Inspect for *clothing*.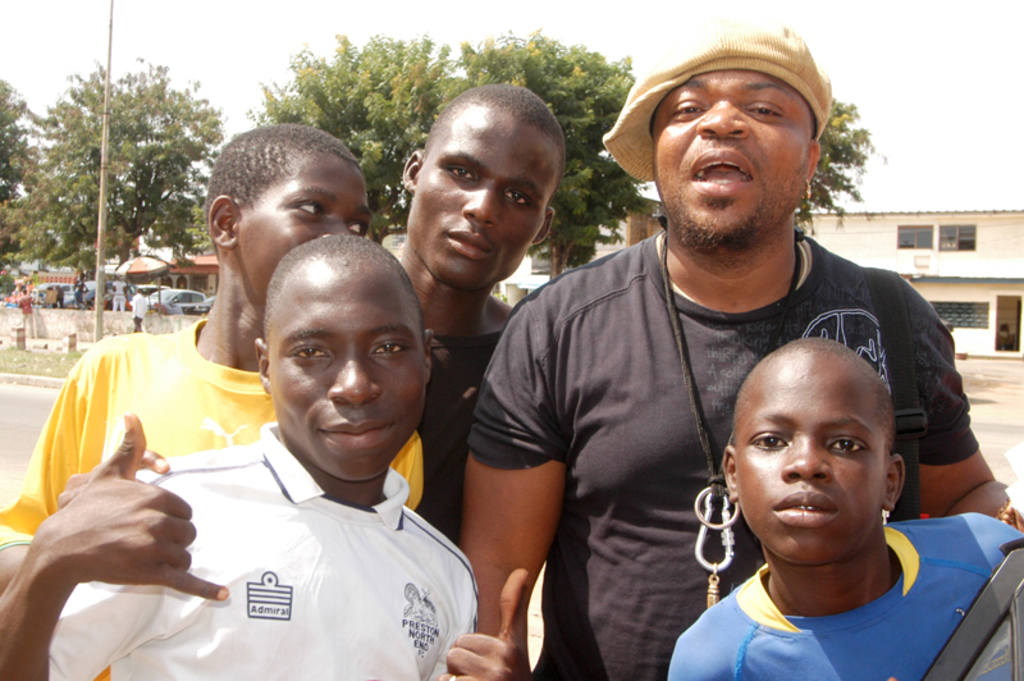
Inspection: (left=428, top=305, right=518, bottom=547).
